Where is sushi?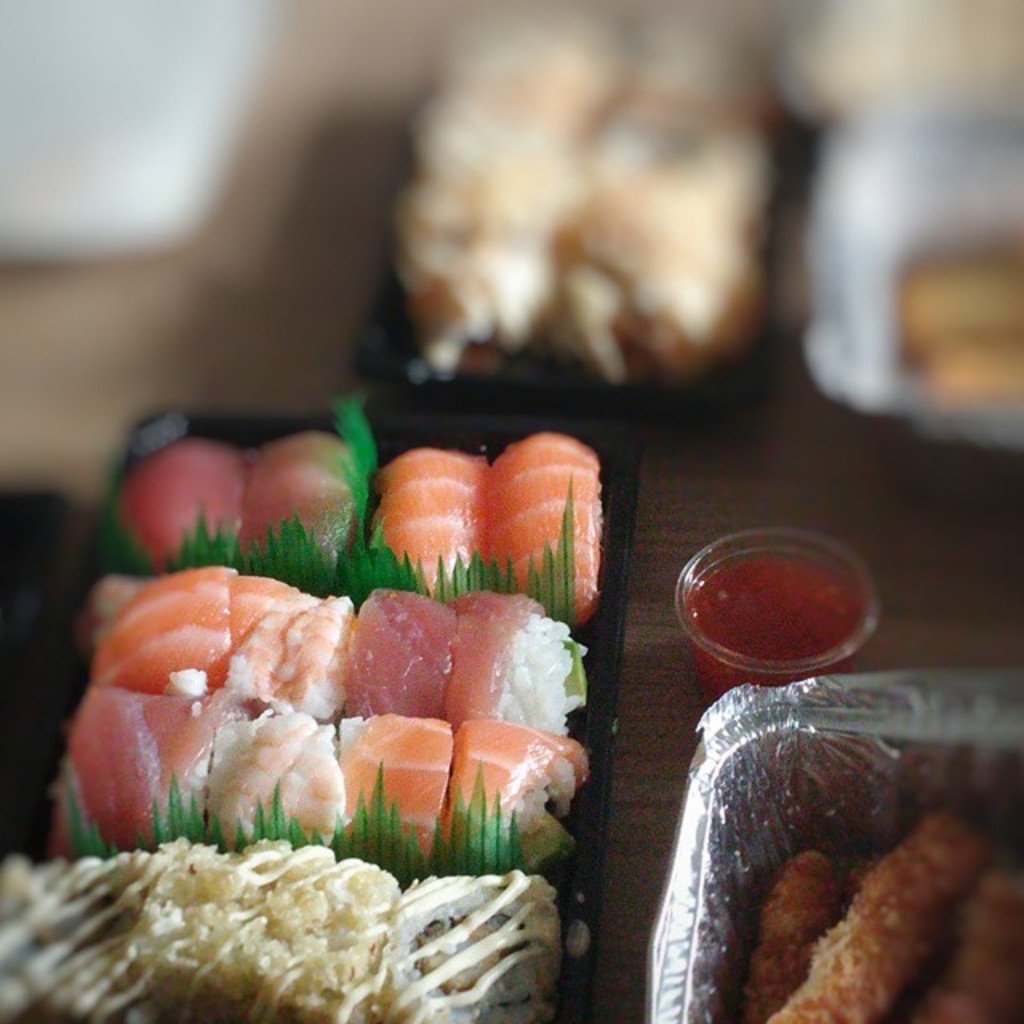
box(218, 557, 355, 717).
